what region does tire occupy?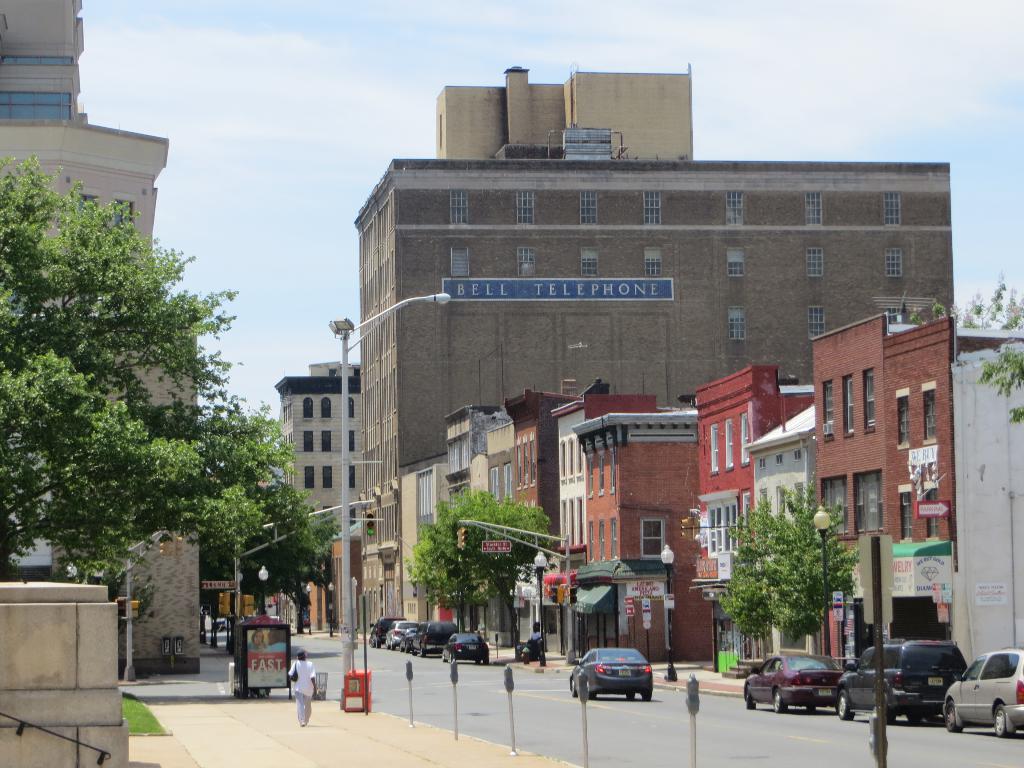
box(870, 696, 893, 726).
